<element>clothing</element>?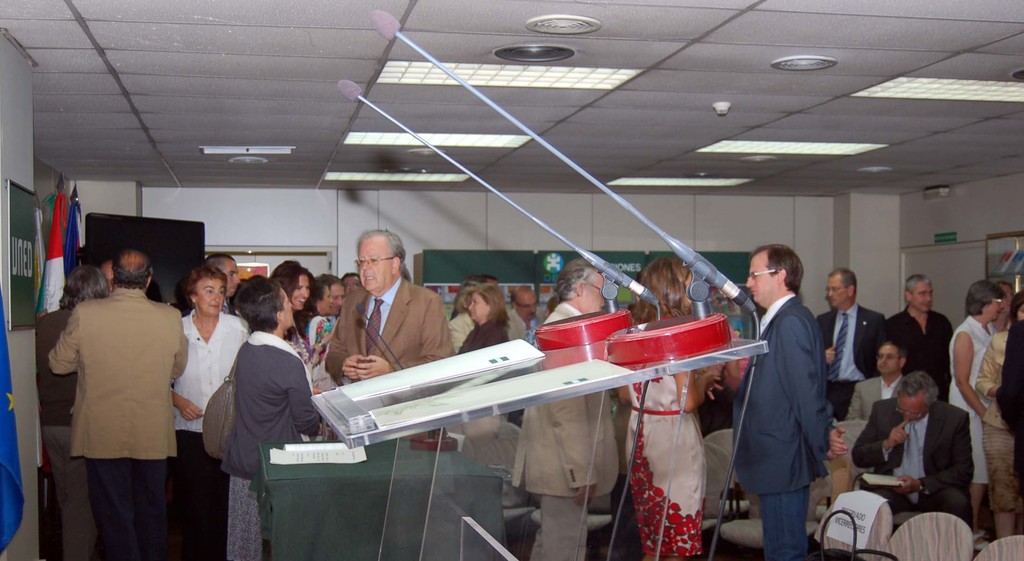
BBox(849, 396, 976, 526)
